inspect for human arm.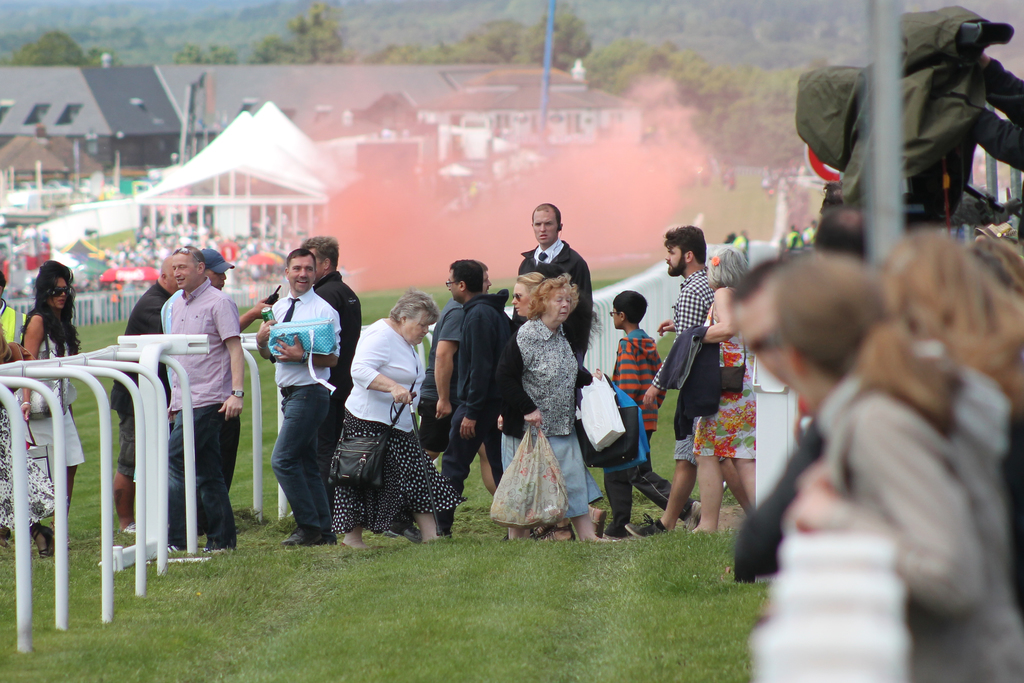
Inspection: box=[731, 420, 825, 581].
